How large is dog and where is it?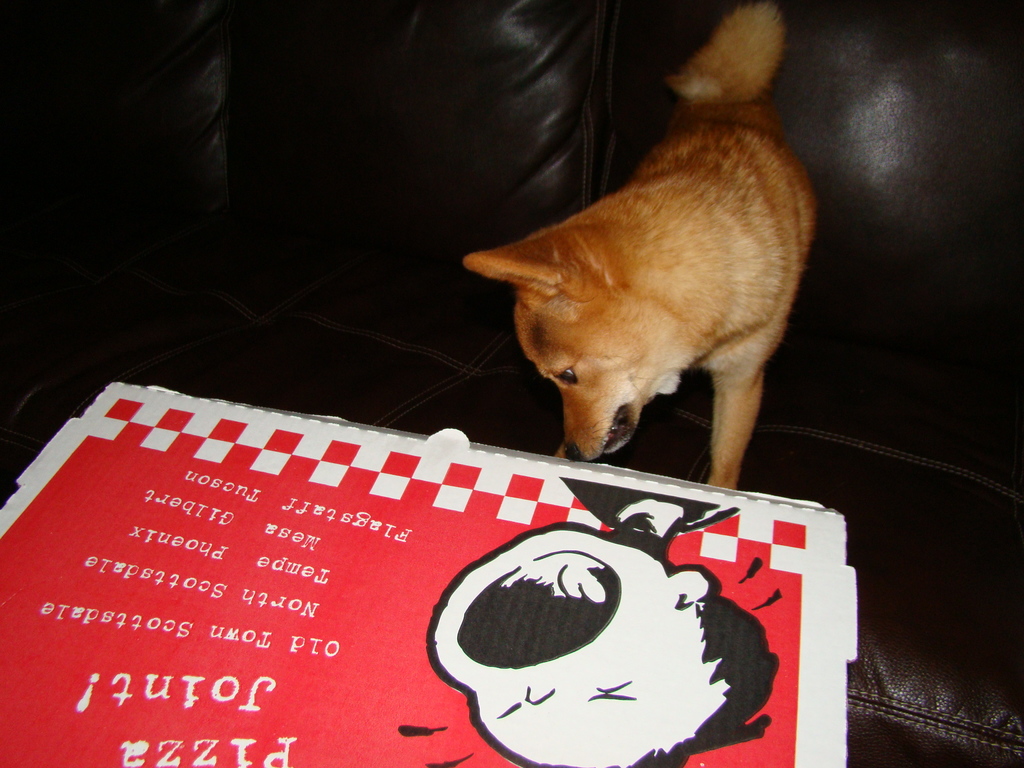
Bounding box: <box>460,3,817,491</box>.
